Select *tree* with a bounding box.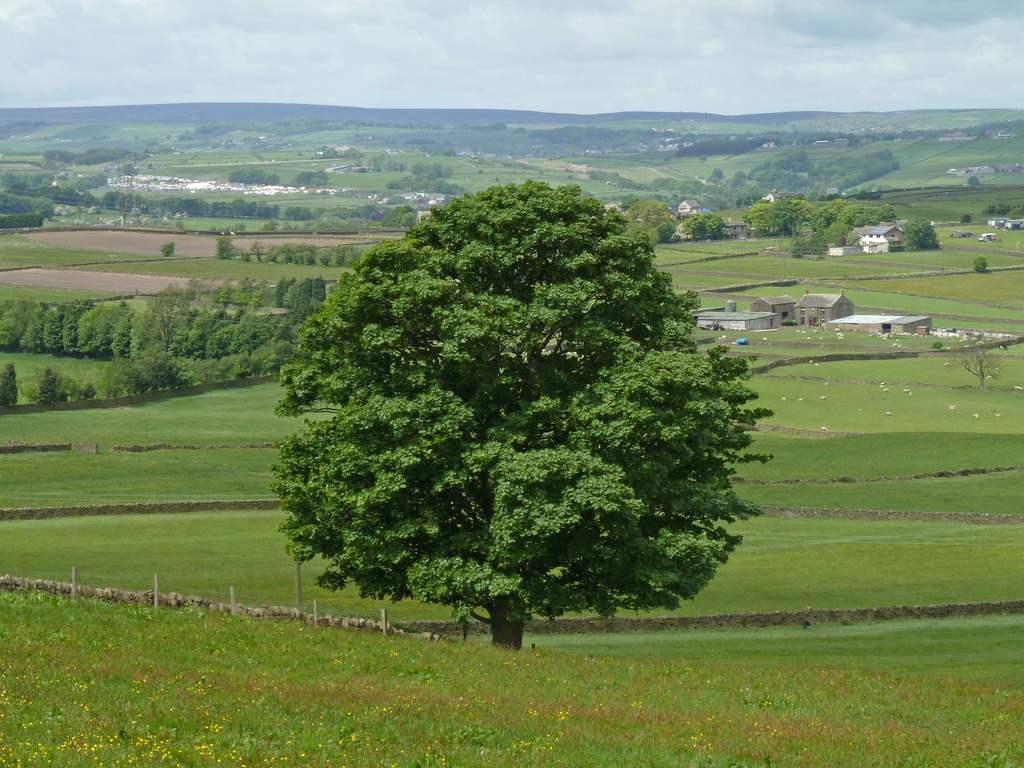
(x1=770, y1=198, x2=795, y2=232).
